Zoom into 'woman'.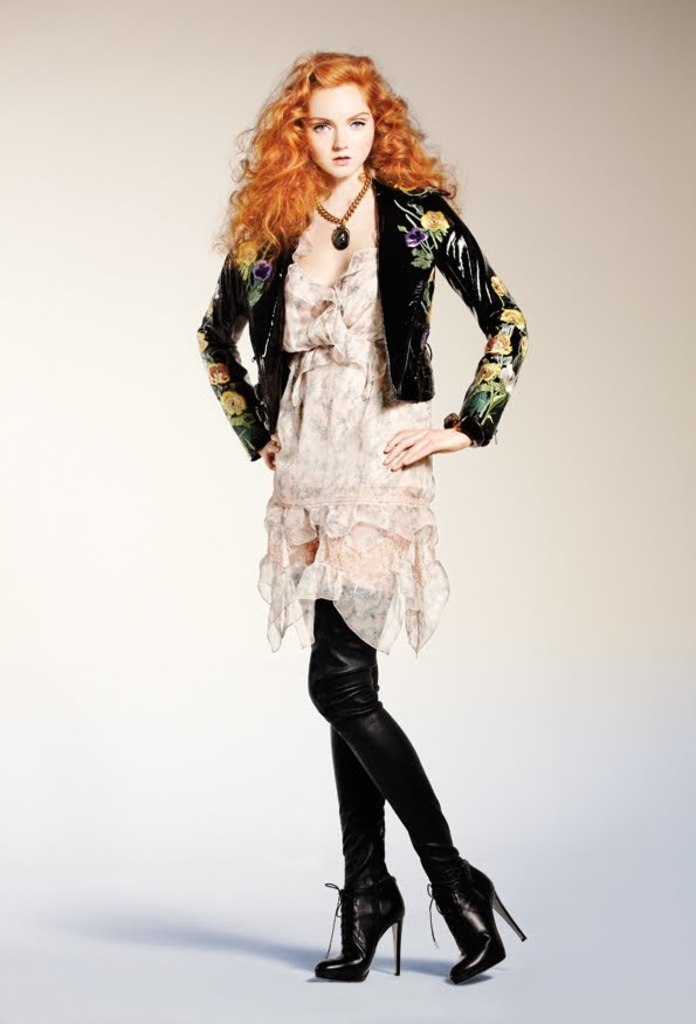
Zoom target: crop(194, 43, 529, 984).
